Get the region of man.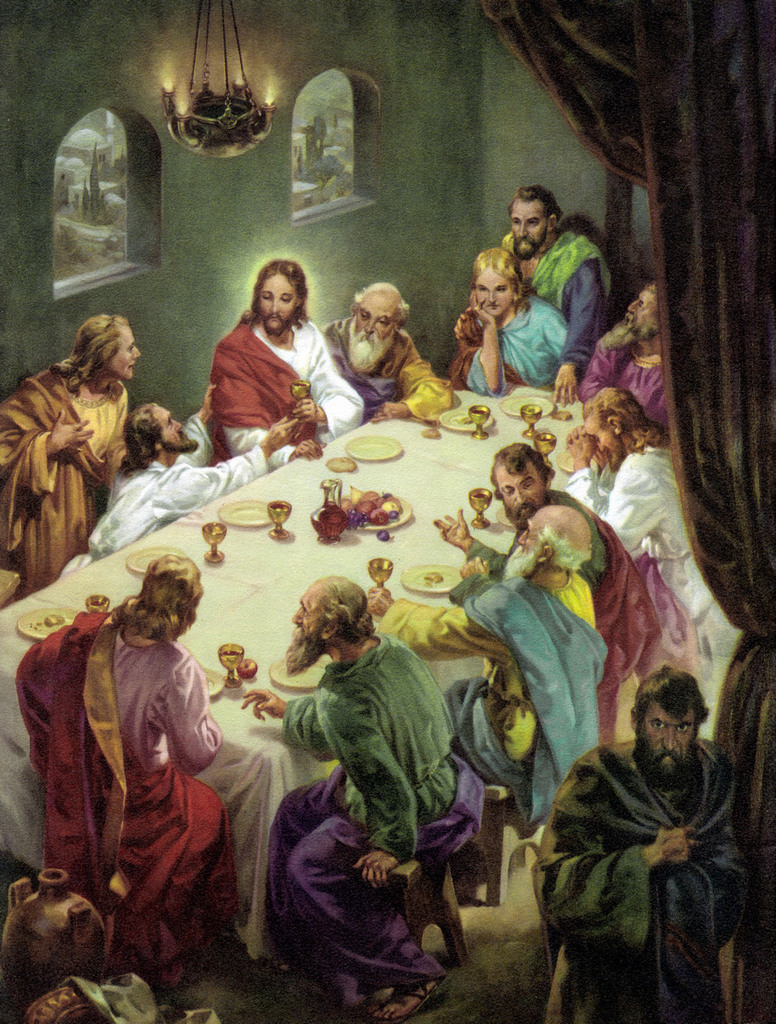
BBox(499, 182, 618, 415).
